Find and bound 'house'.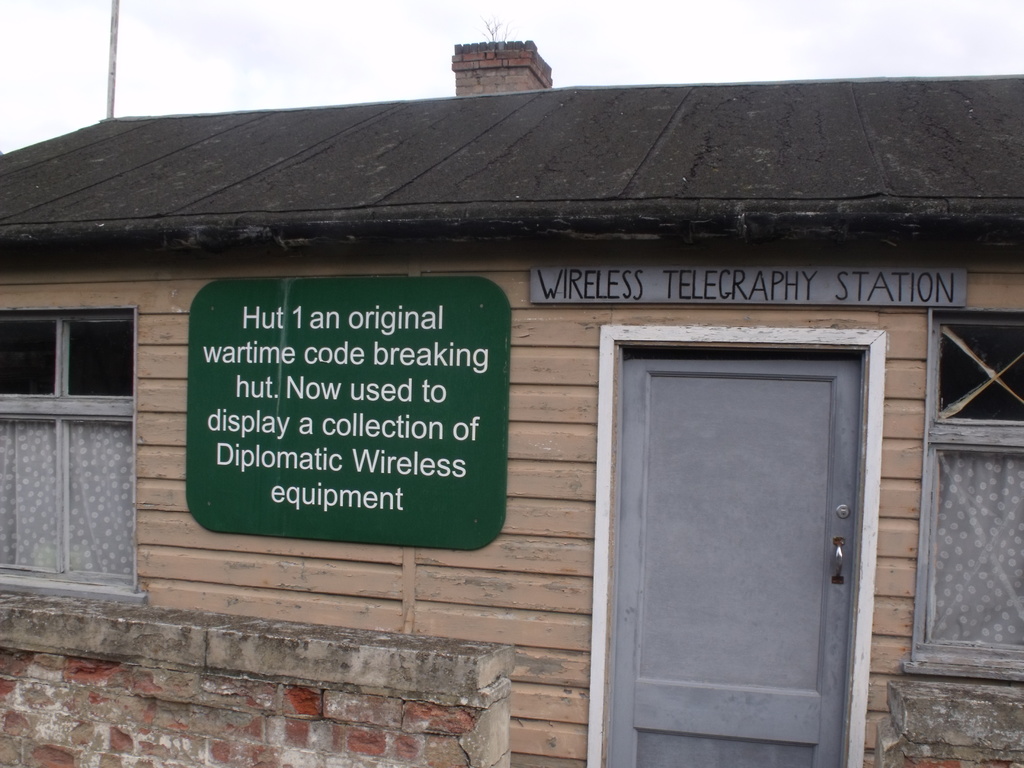
Bound: 0 38 1023 767.
